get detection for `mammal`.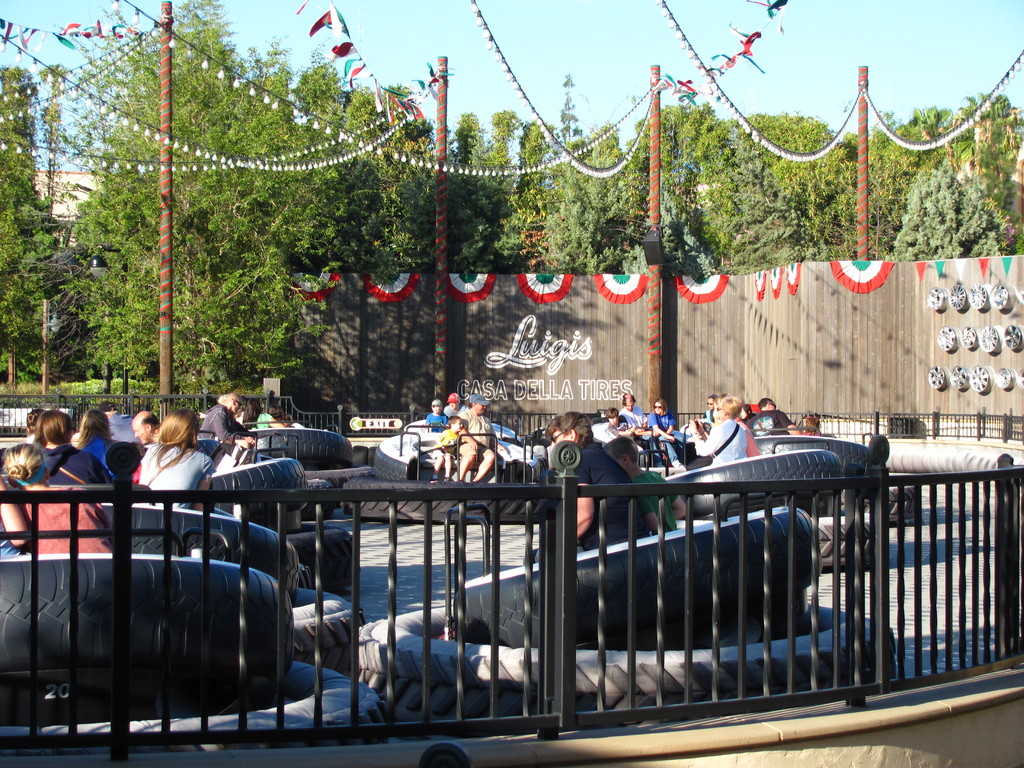
Detection: pyautogui.locateOnScreen(31, 410, 111, 490).
